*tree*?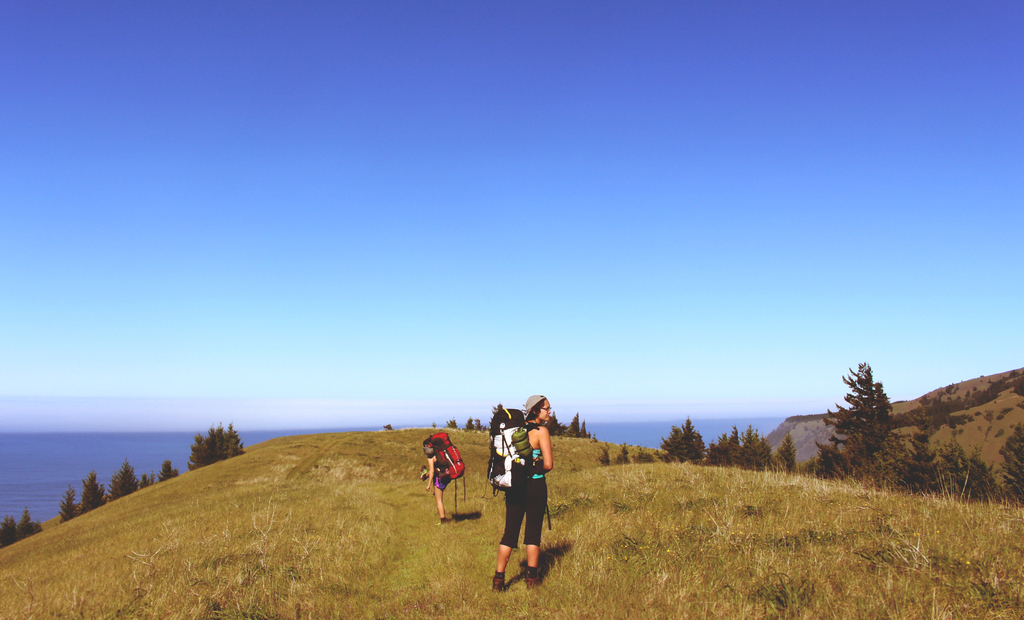
(69, 471, 119, 520)
